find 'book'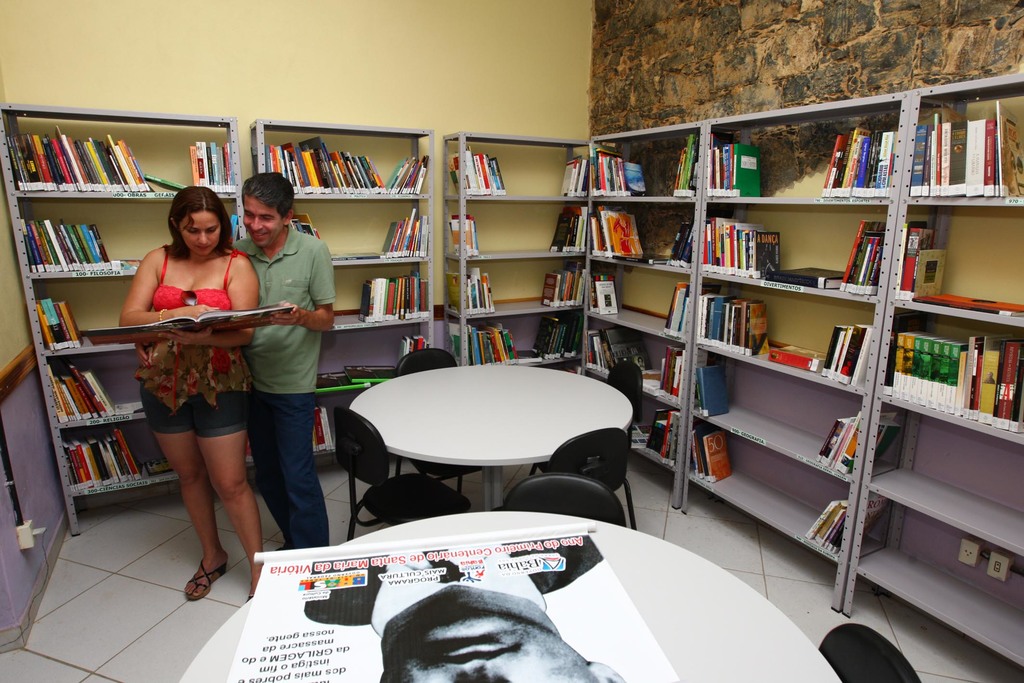
244 440 257 467
